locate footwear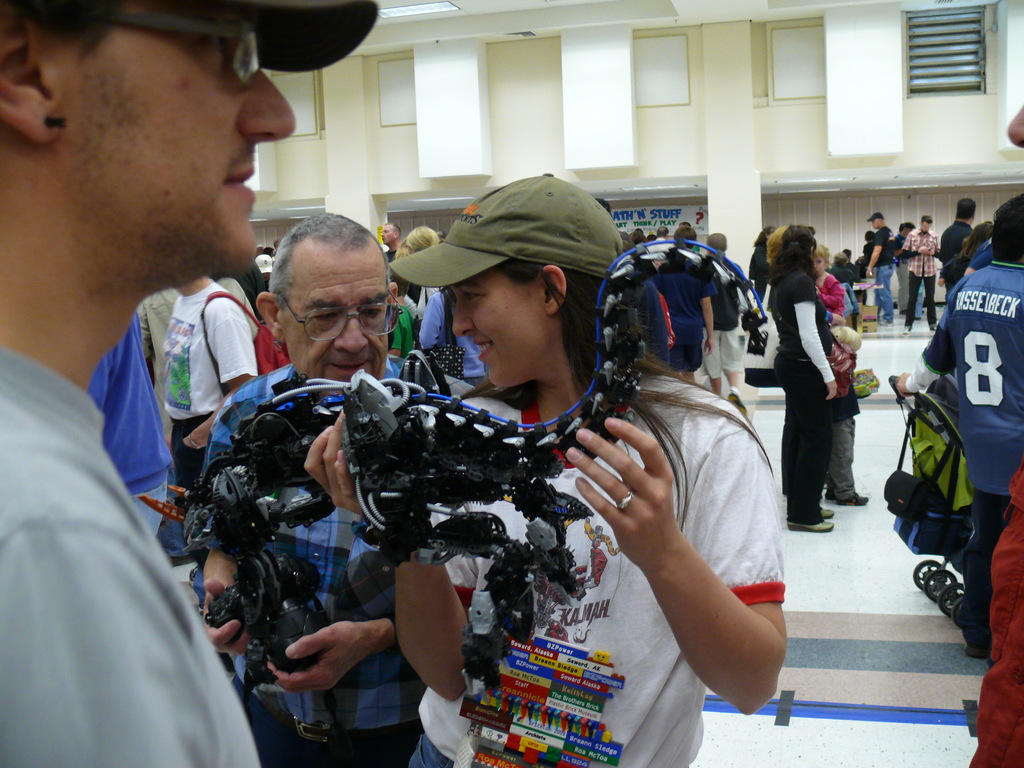
928 324 937 332
